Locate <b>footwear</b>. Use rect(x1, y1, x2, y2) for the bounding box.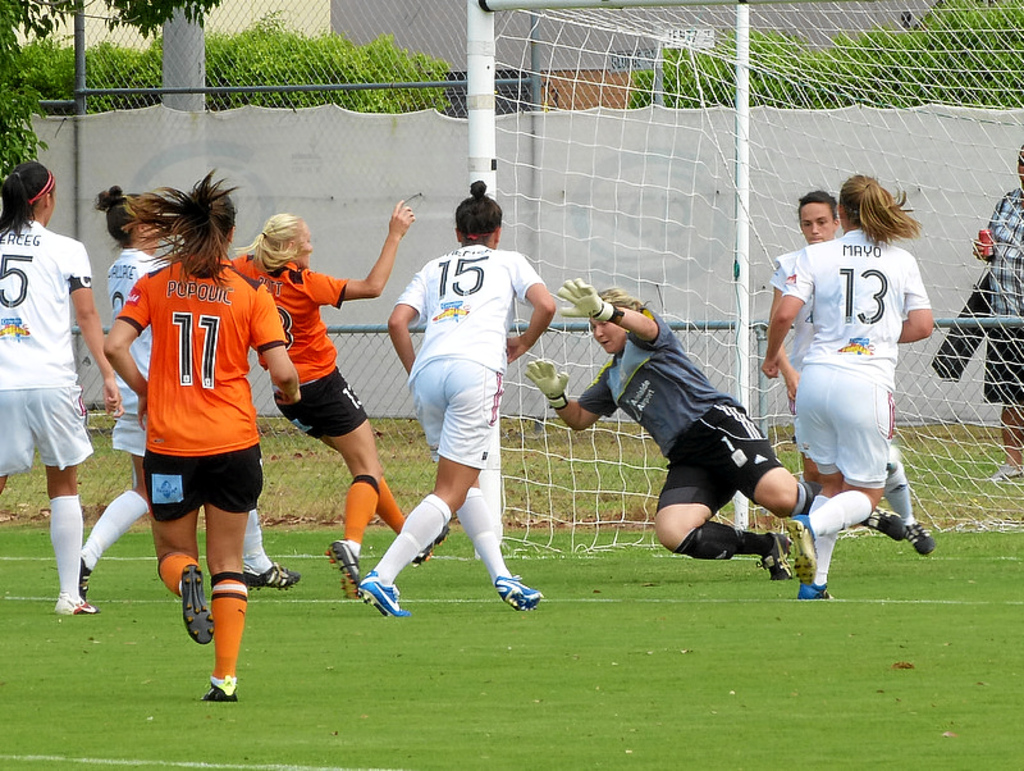
rect(79, 560, 92, 606).
